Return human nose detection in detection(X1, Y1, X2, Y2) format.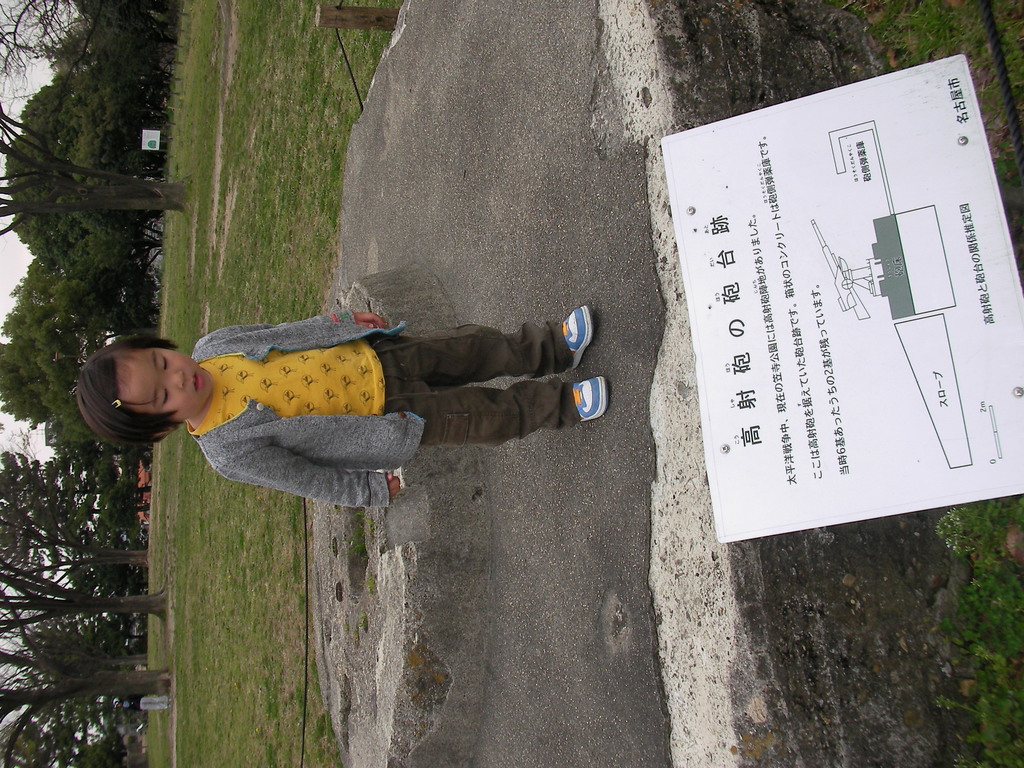
detection(170, 369, 184, 392).
